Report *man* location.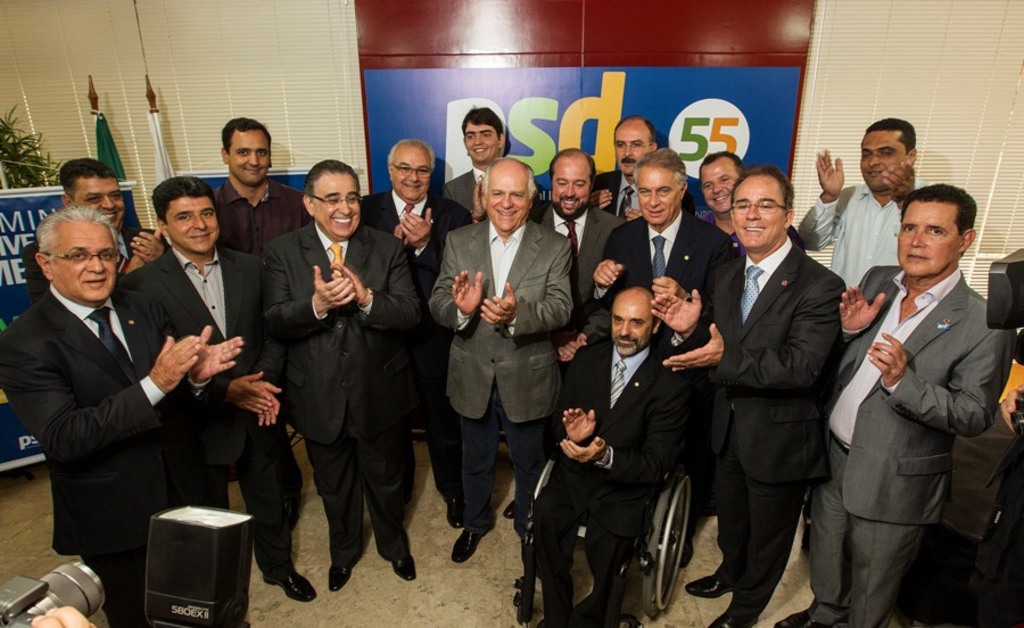
Report: <box>430,129,577,577</box>.
